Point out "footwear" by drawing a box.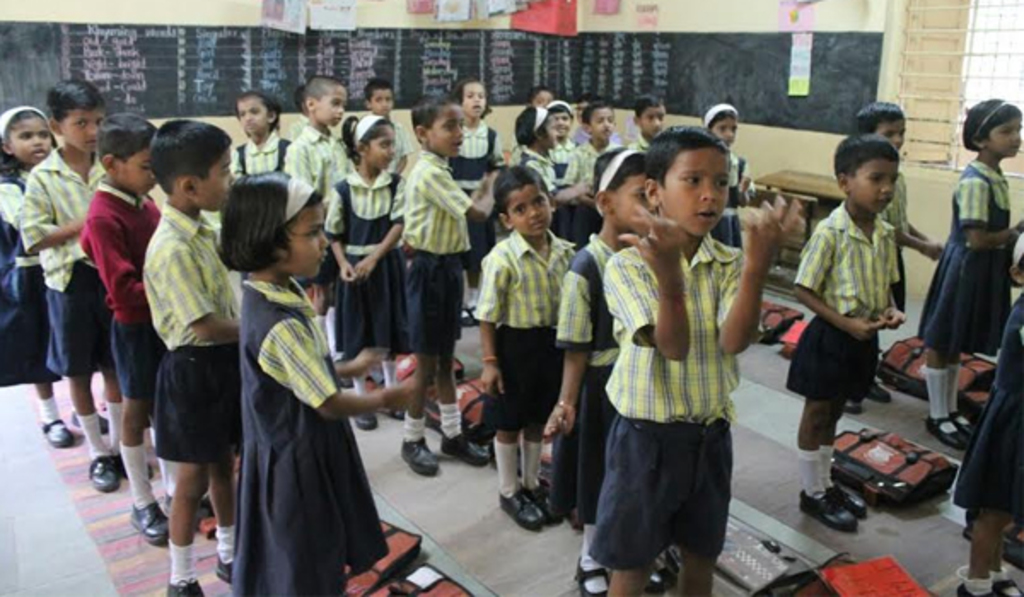
922,411,963,452.
